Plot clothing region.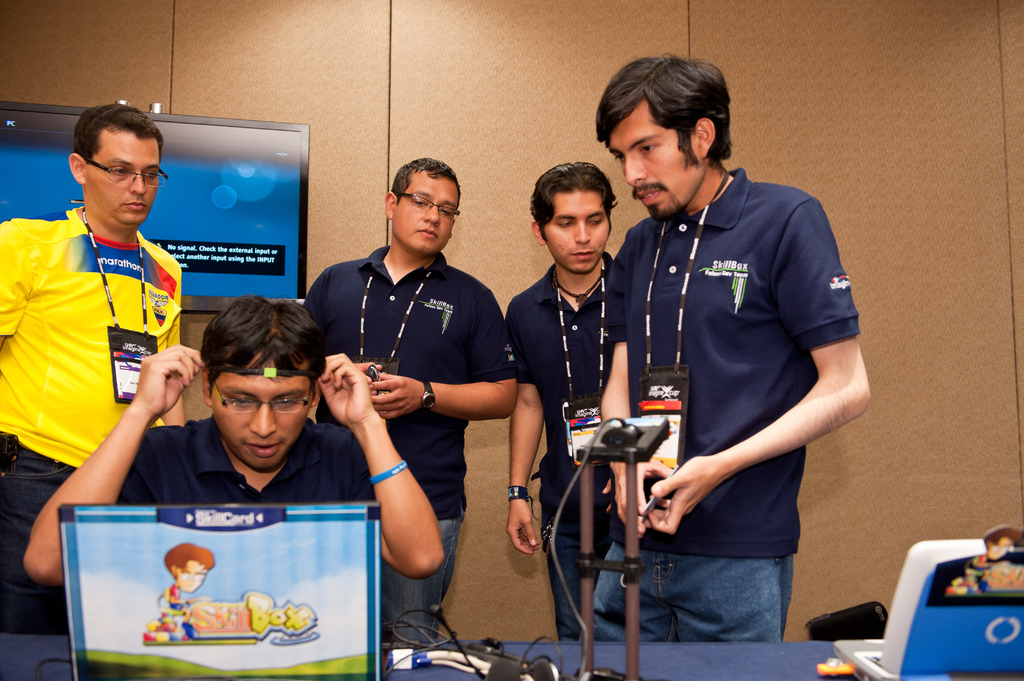
Plotted at region(381, 506, 469, 645).
